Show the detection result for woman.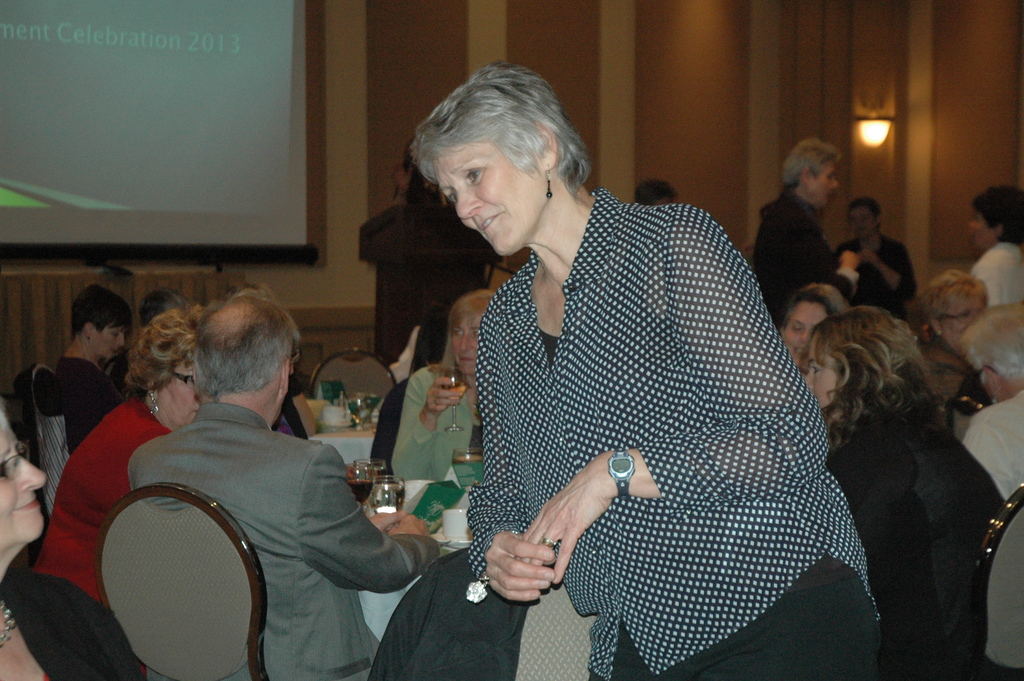
<region>915, 270, 986, 349</region>.
